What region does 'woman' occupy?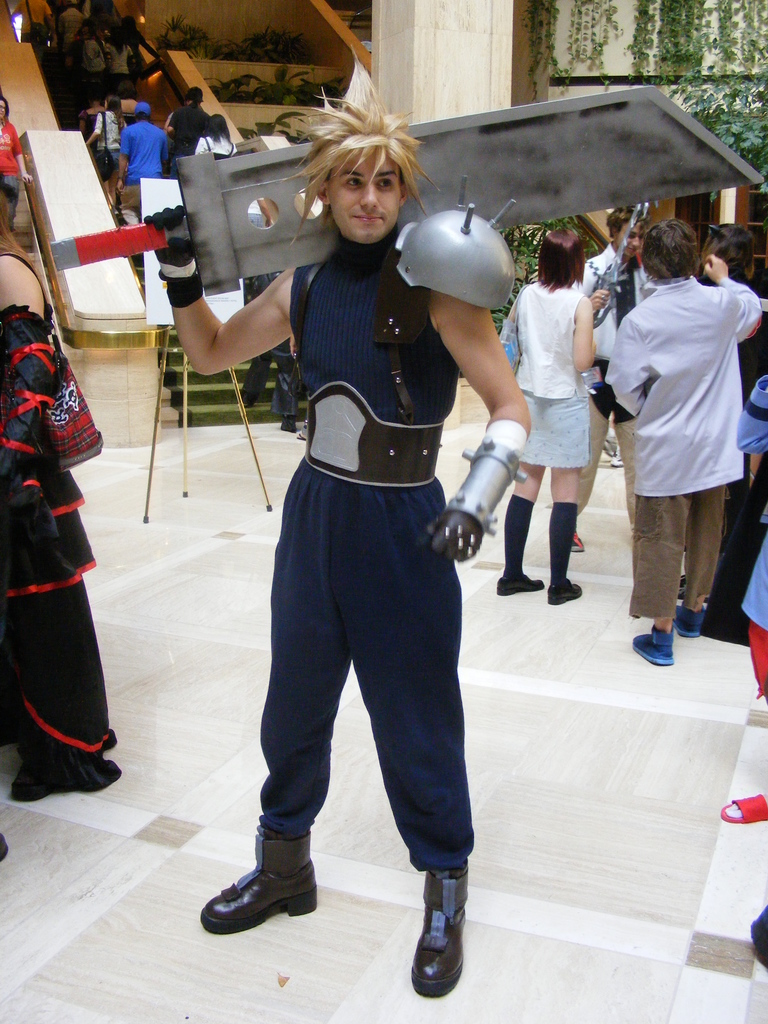
[701,225,767,597].
